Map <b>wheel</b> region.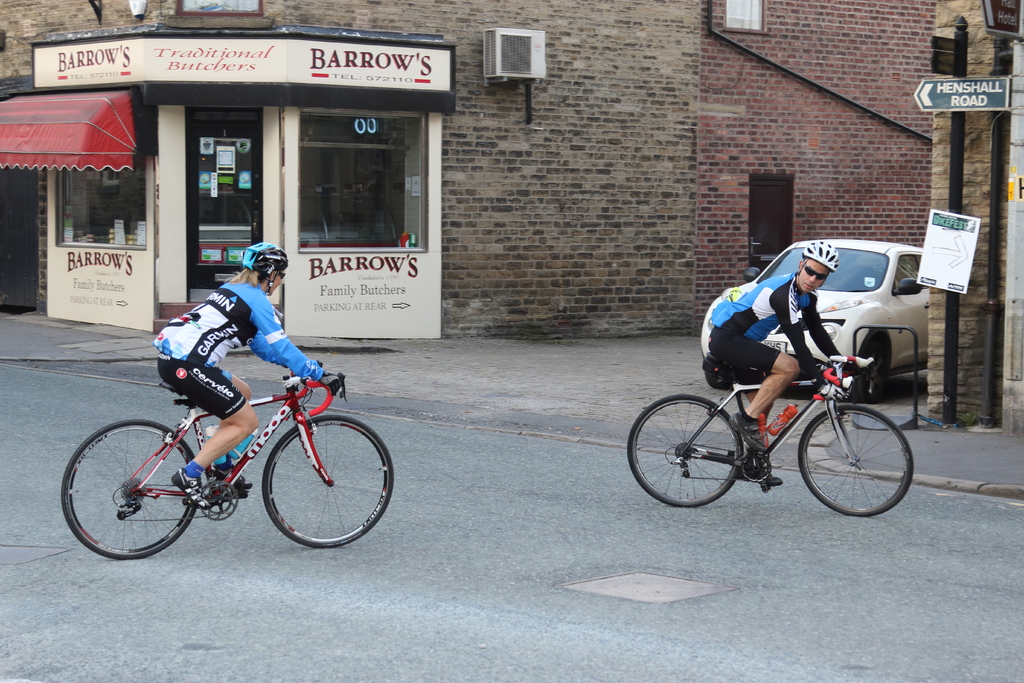
Mapped to x1=261, y1=411, x2=395, y2=541.
